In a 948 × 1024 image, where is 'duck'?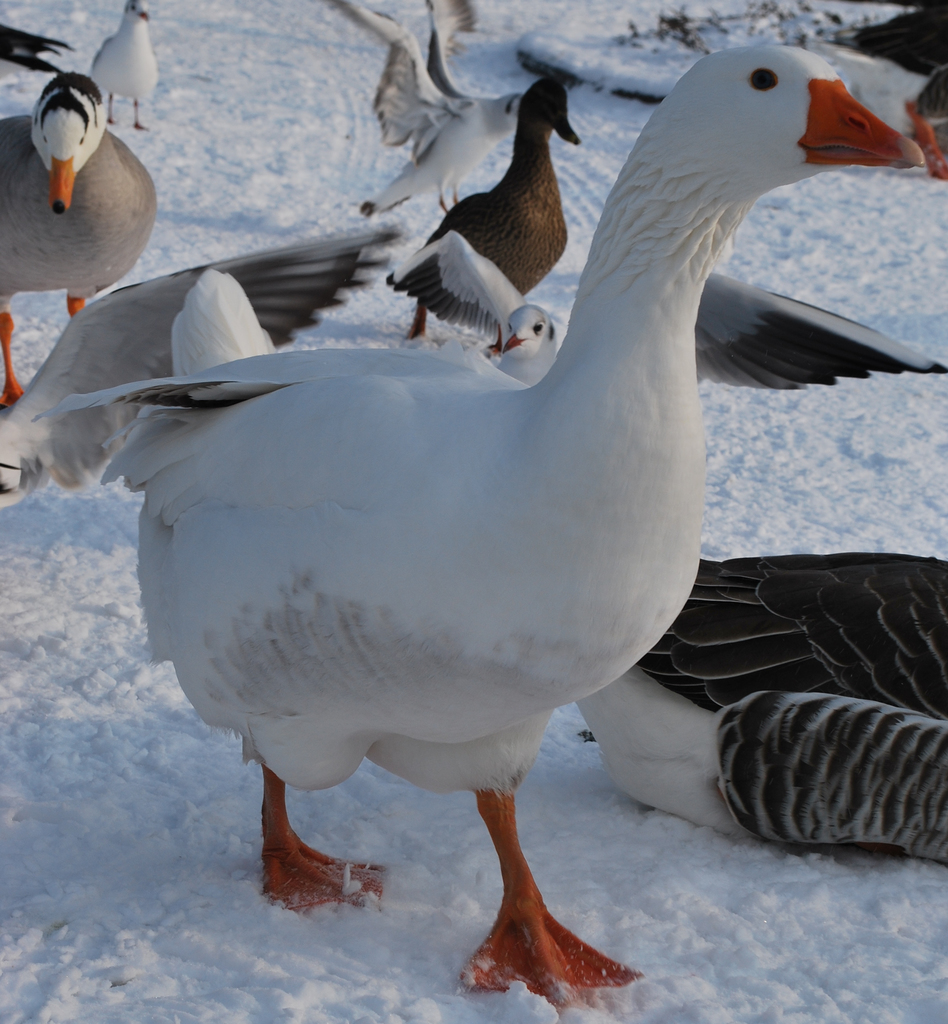
(78, 0, 156, 127).
